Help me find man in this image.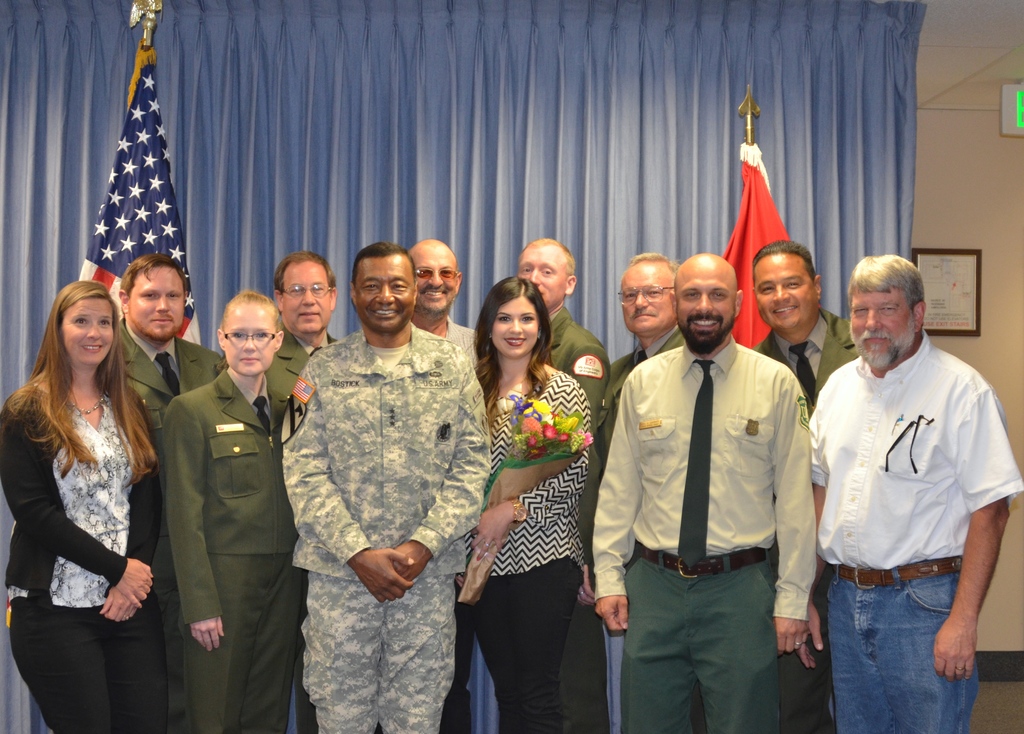
Found it: (278,240,491,731).
